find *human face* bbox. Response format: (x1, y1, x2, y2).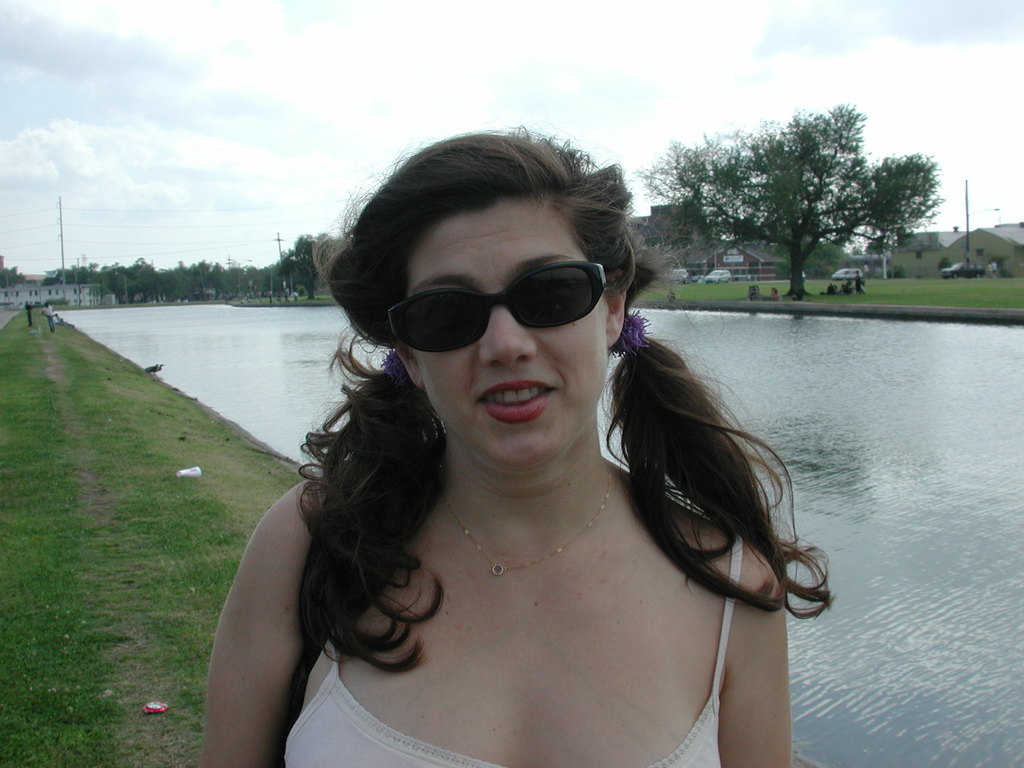
(404, 196, 610, 461).
